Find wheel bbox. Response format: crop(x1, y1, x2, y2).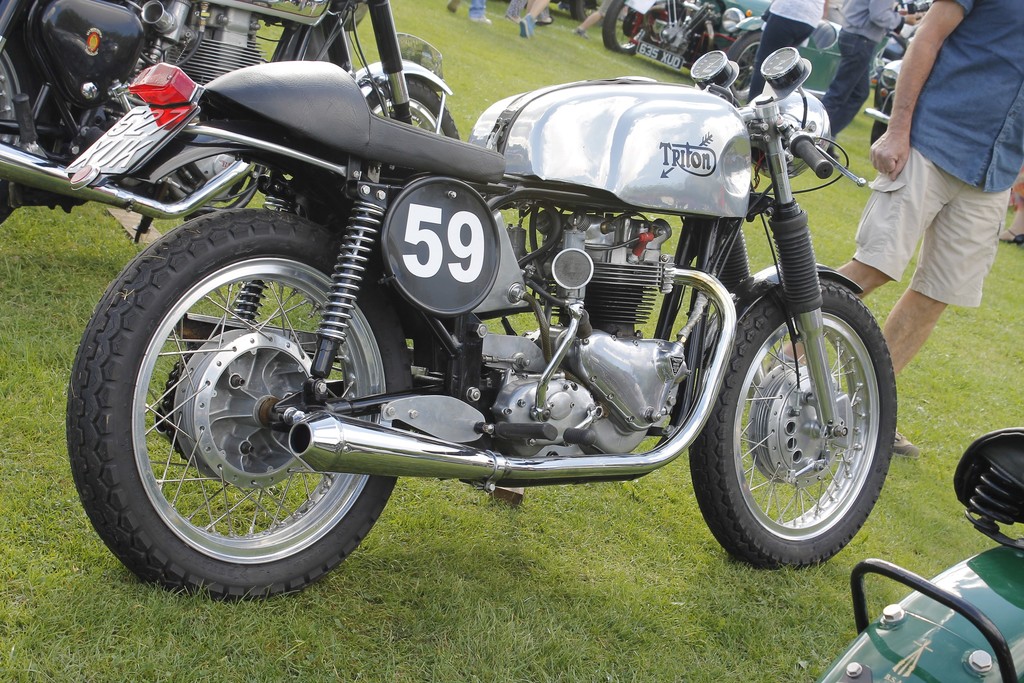
crop(684, 273, 898, 568).
